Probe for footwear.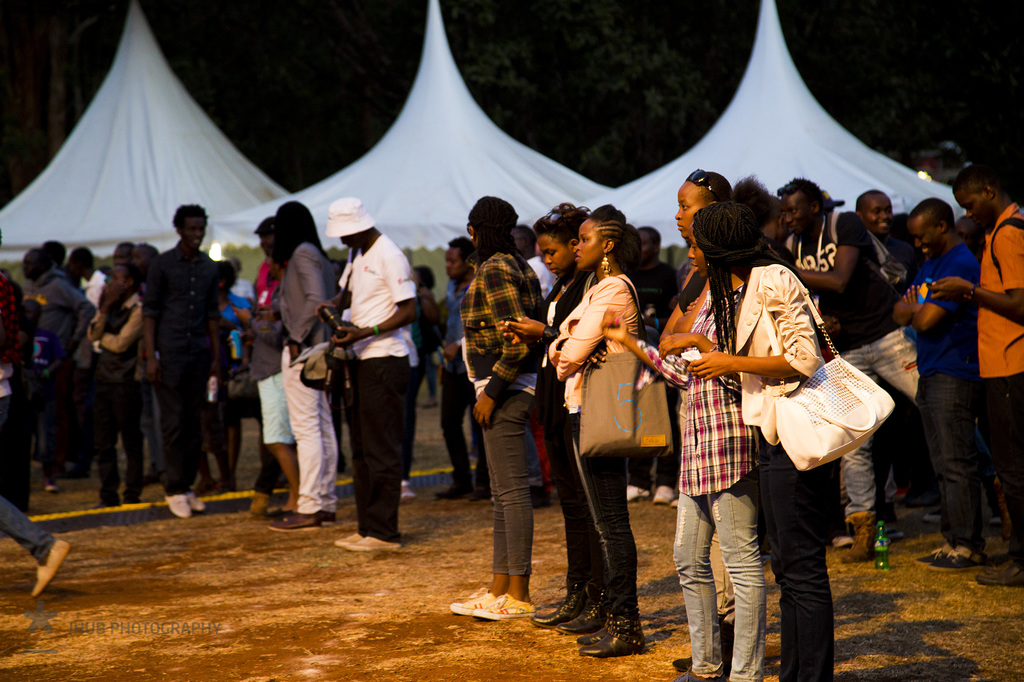
Probe result: 672 670 717 681.
